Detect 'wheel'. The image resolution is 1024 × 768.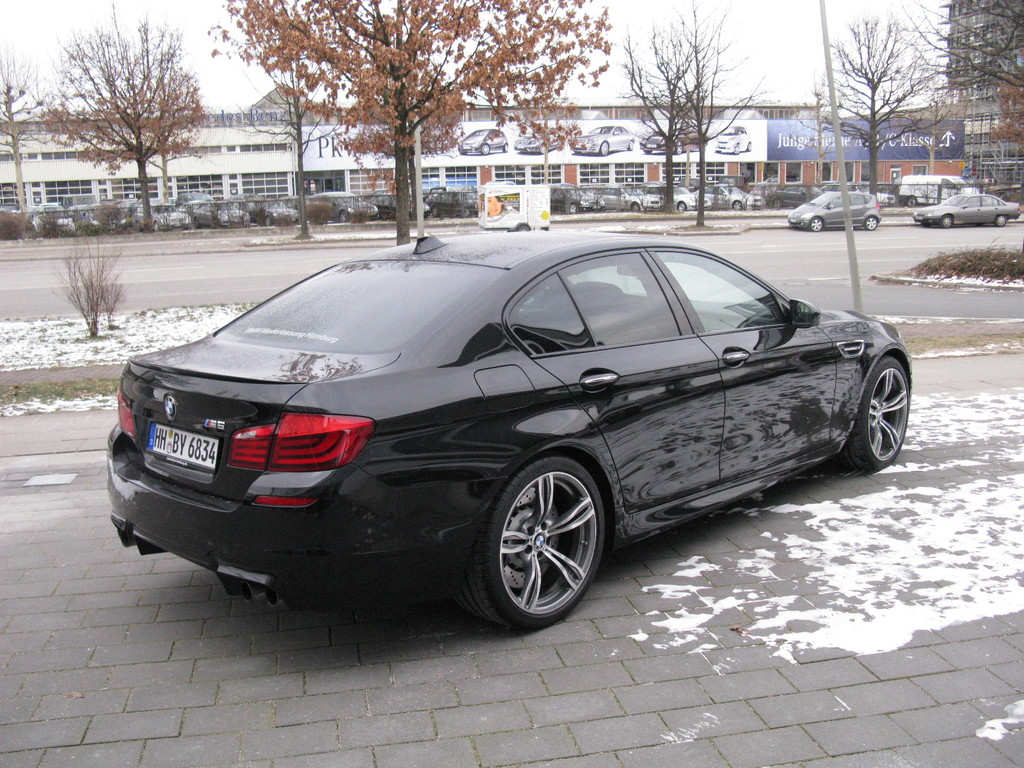
detection(502, 145, 508, 152).
